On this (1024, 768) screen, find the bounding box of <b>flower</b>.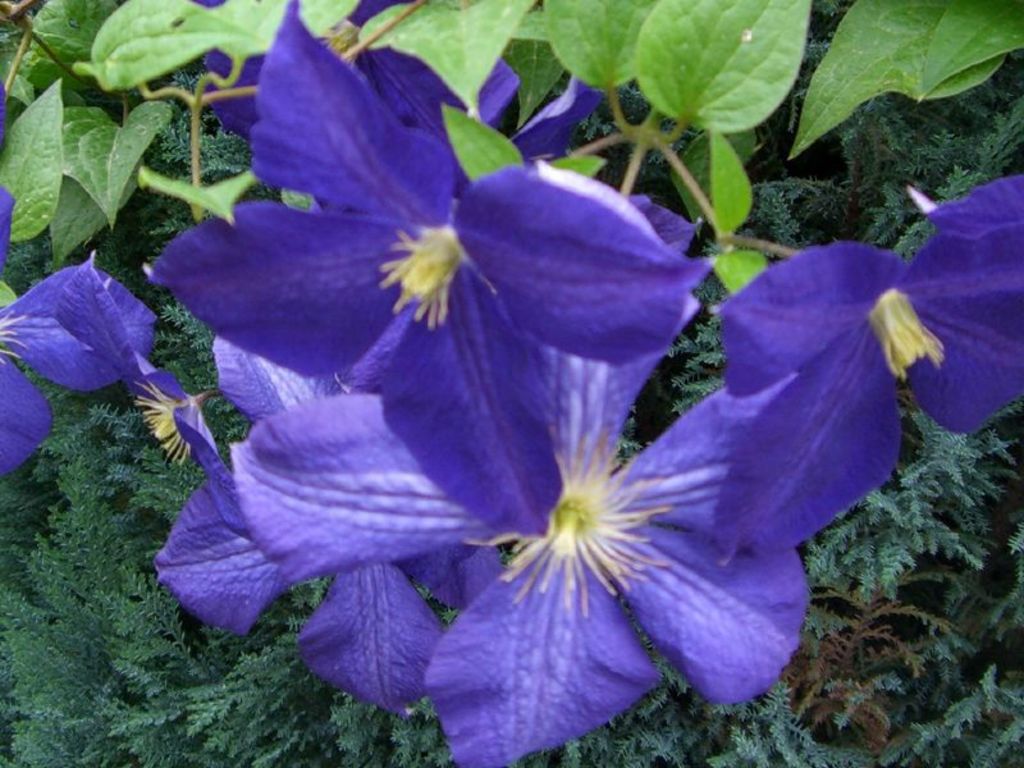
Bounding box: crop(148, 0, 722, 538).
